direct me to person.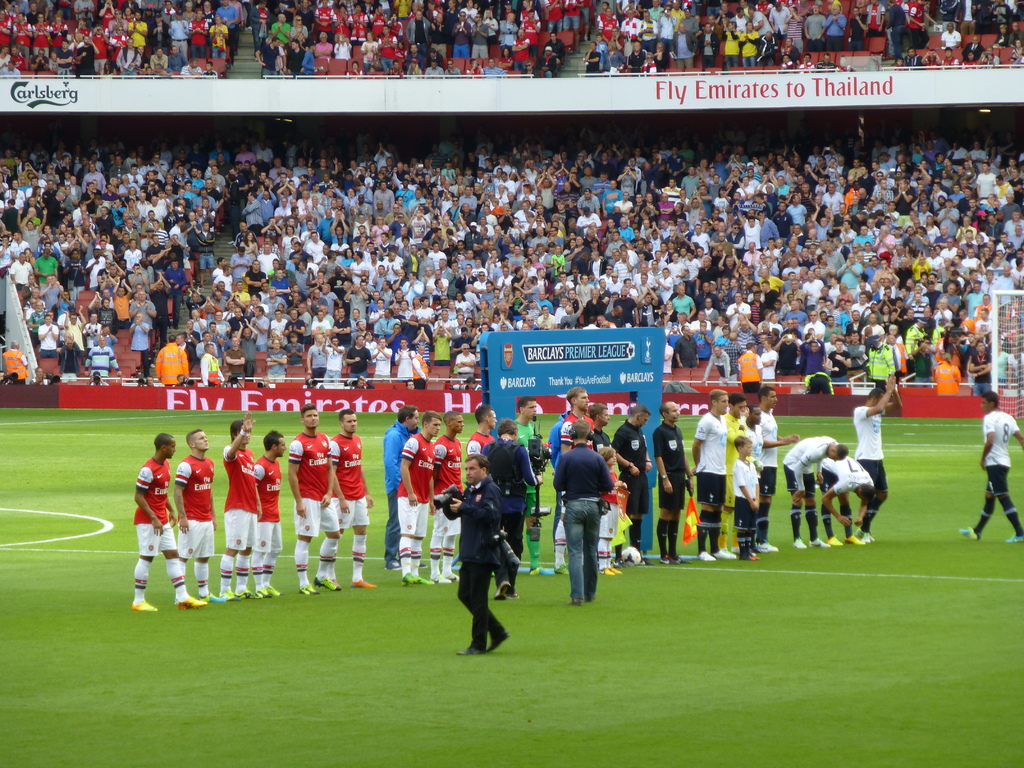
Direction: <box>382,403,419,575</box>.
